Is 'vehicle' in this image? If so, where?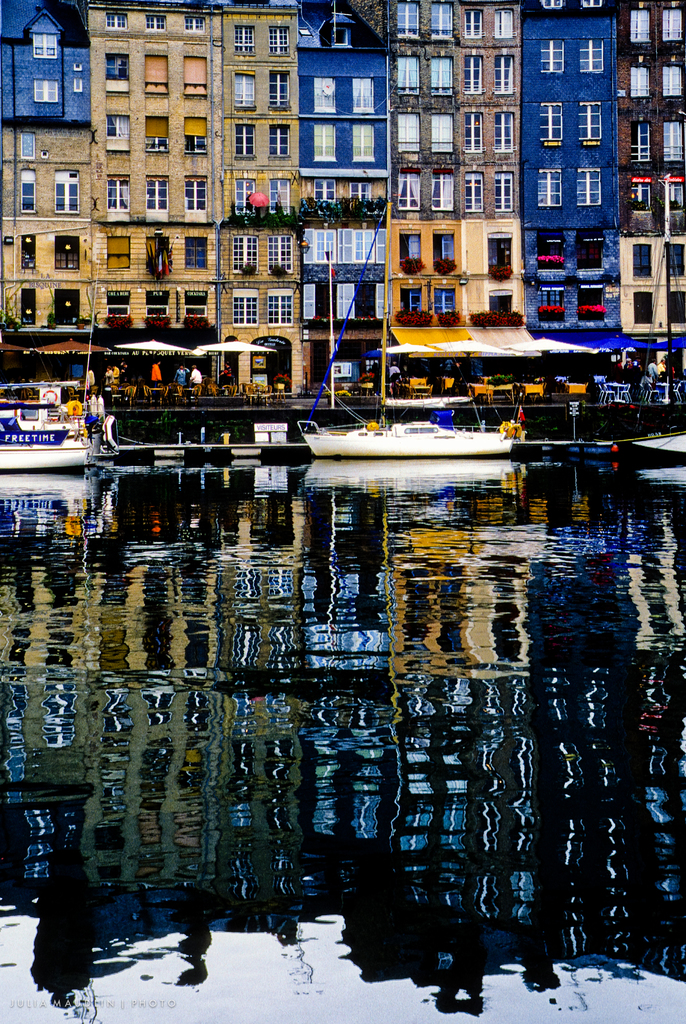
Yes, at bbox=(608, 422, 685, 464).
